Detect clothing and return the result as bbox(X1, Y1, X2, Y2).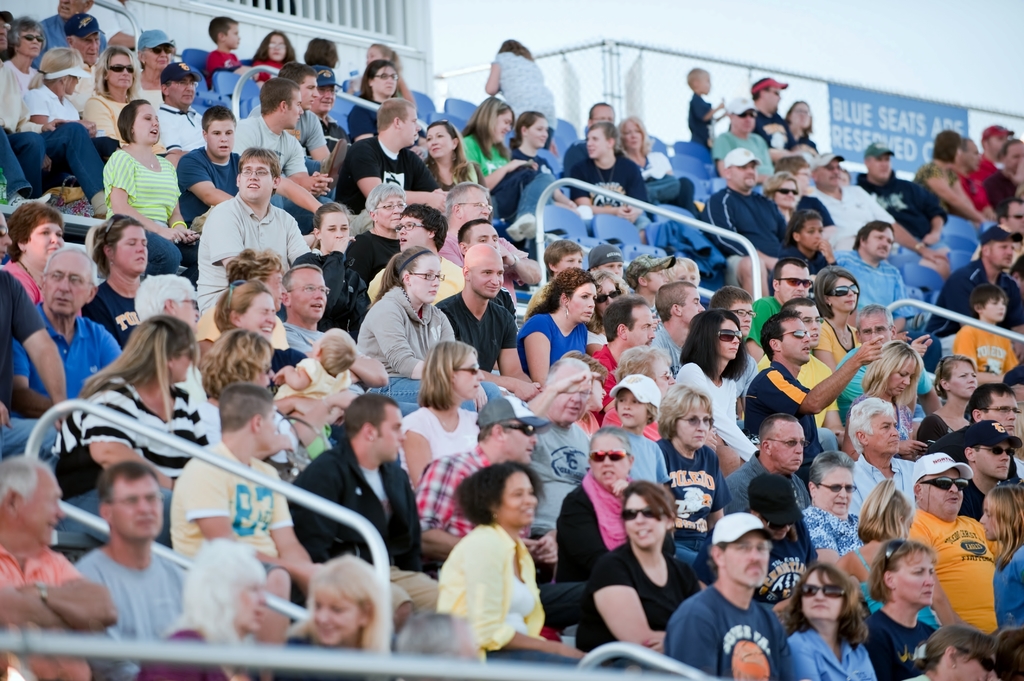
bbox(862, 609, 937, 680).
